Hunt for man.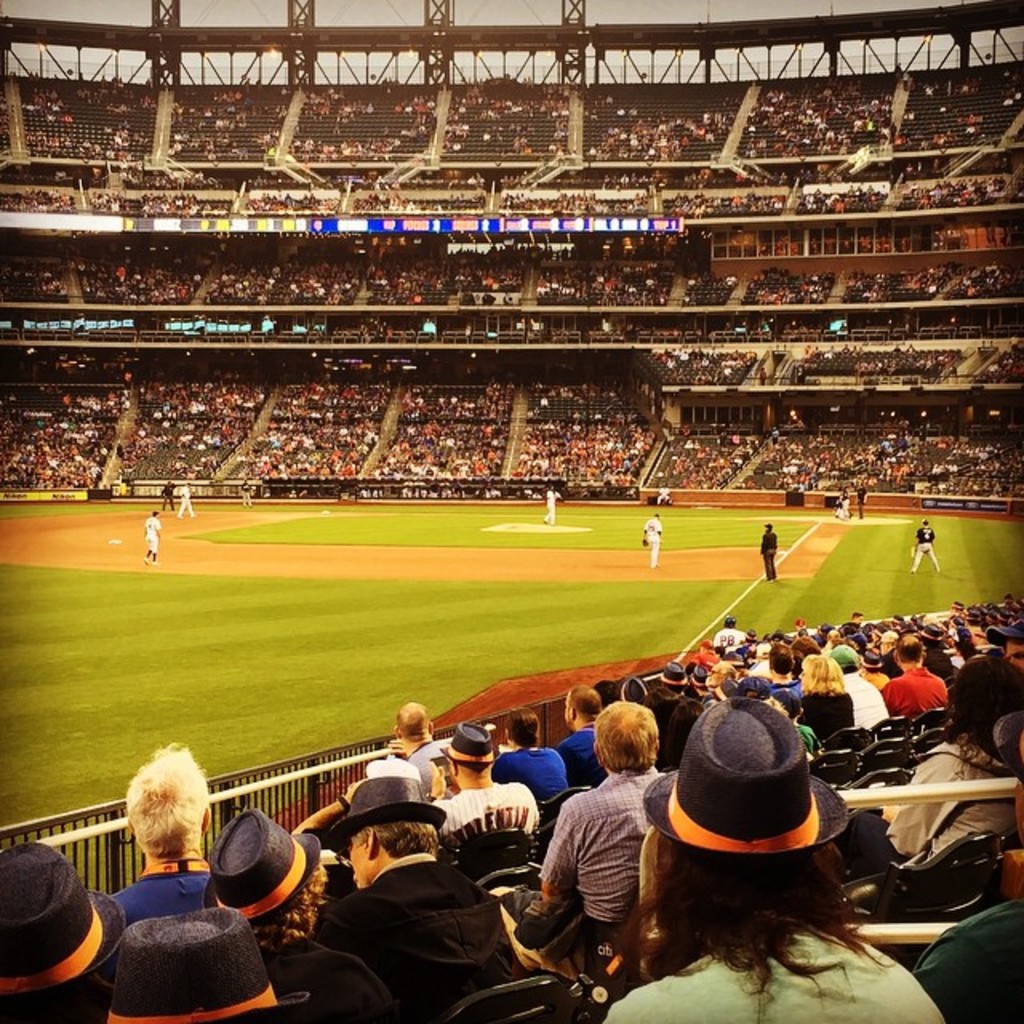
Hunted down at crop(598, 691, 946, 1022).
